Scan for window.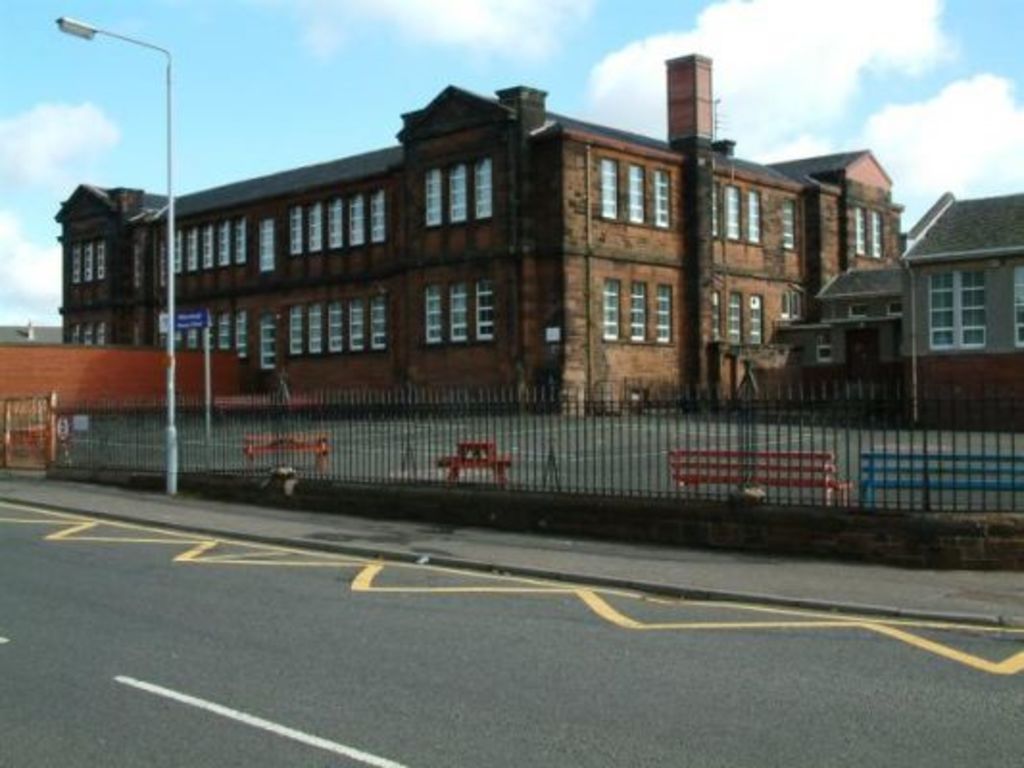
Scan result: 427,288,440,344.
